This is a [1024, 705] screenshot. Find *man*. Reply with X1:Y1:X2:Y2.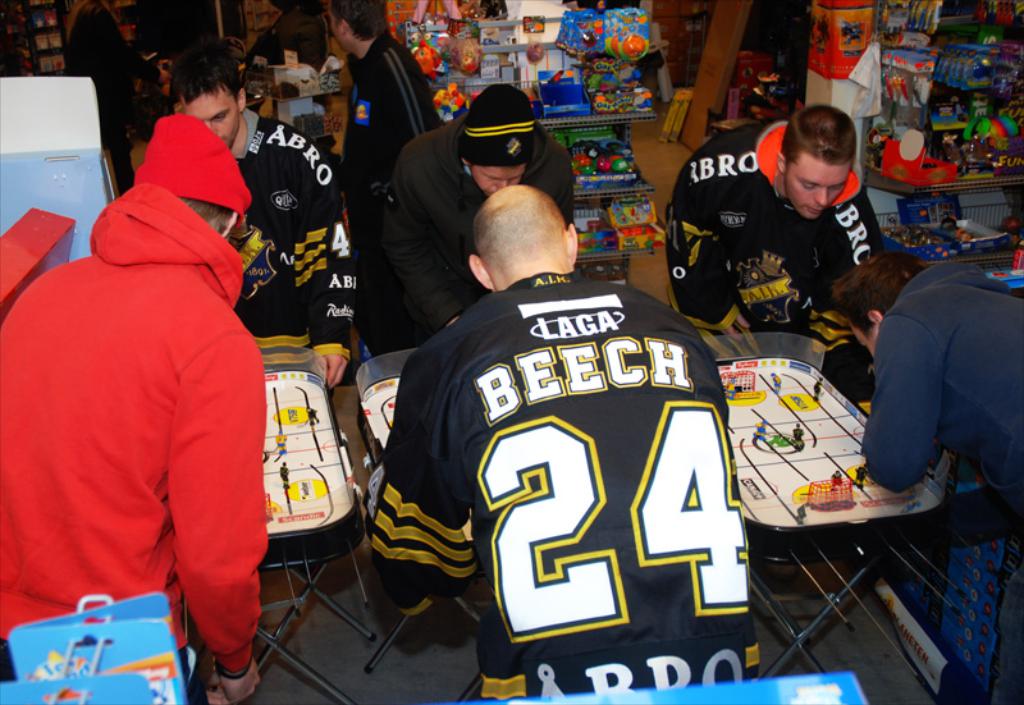
358:177:762:679.
